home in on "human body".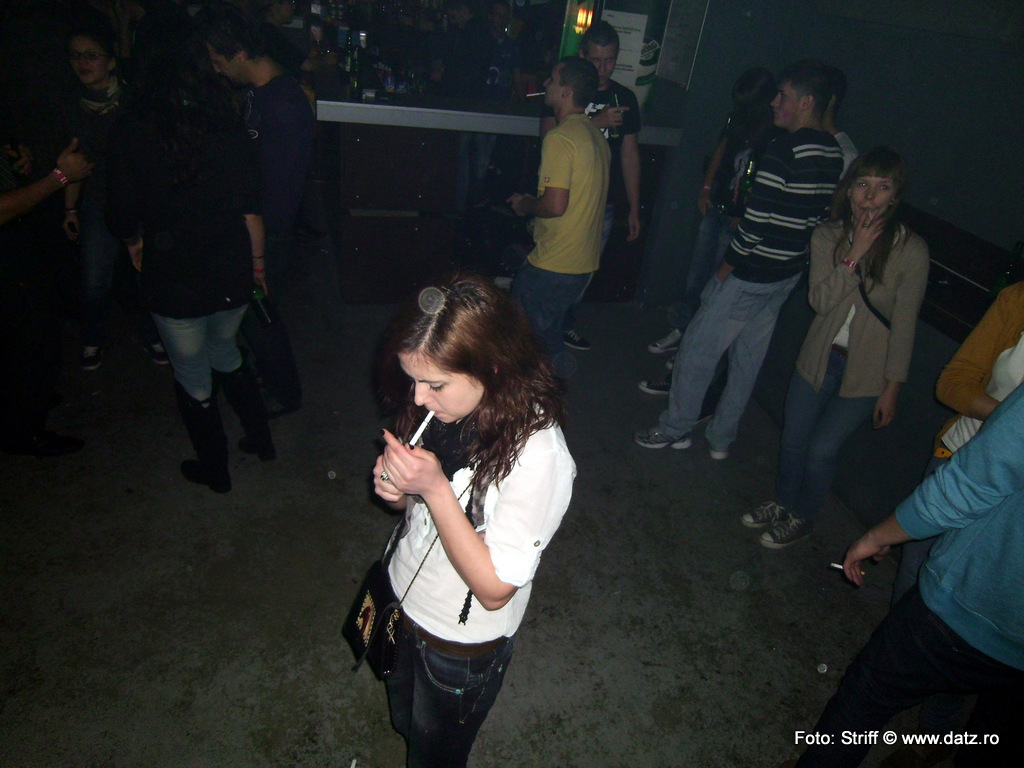
Homed in at {"x1": 34, "y1": 42, "x2": 149, "y2": 375}.
